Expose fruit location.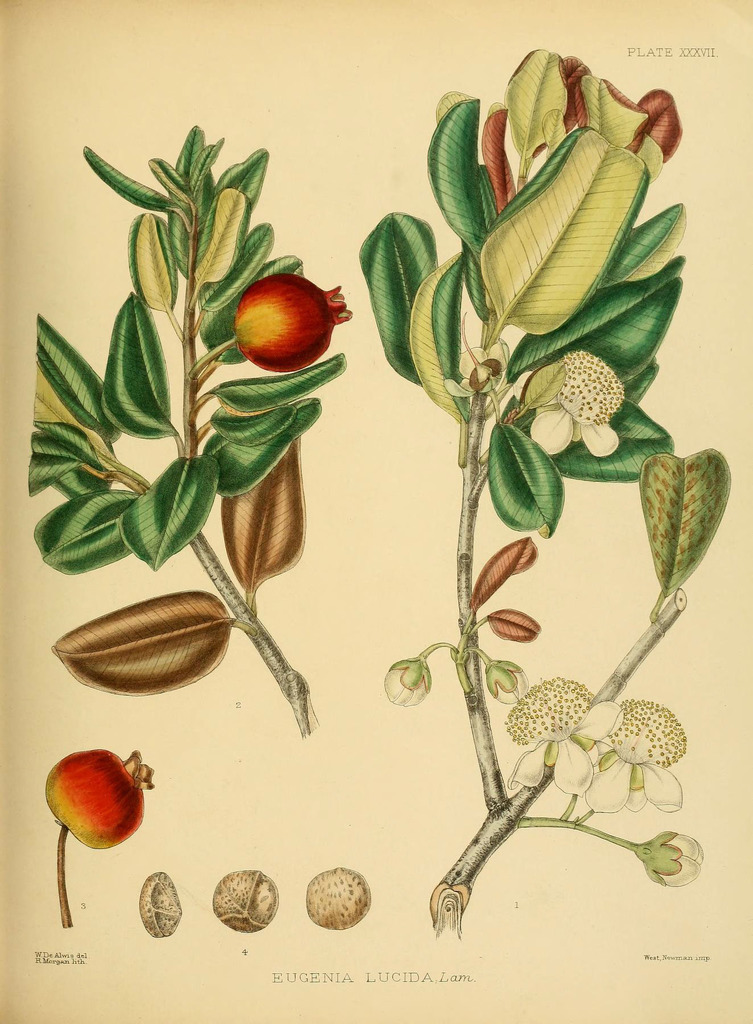
Exposed at {"left": 227, "top": 270, "right": 341, "bottom": 365}.
